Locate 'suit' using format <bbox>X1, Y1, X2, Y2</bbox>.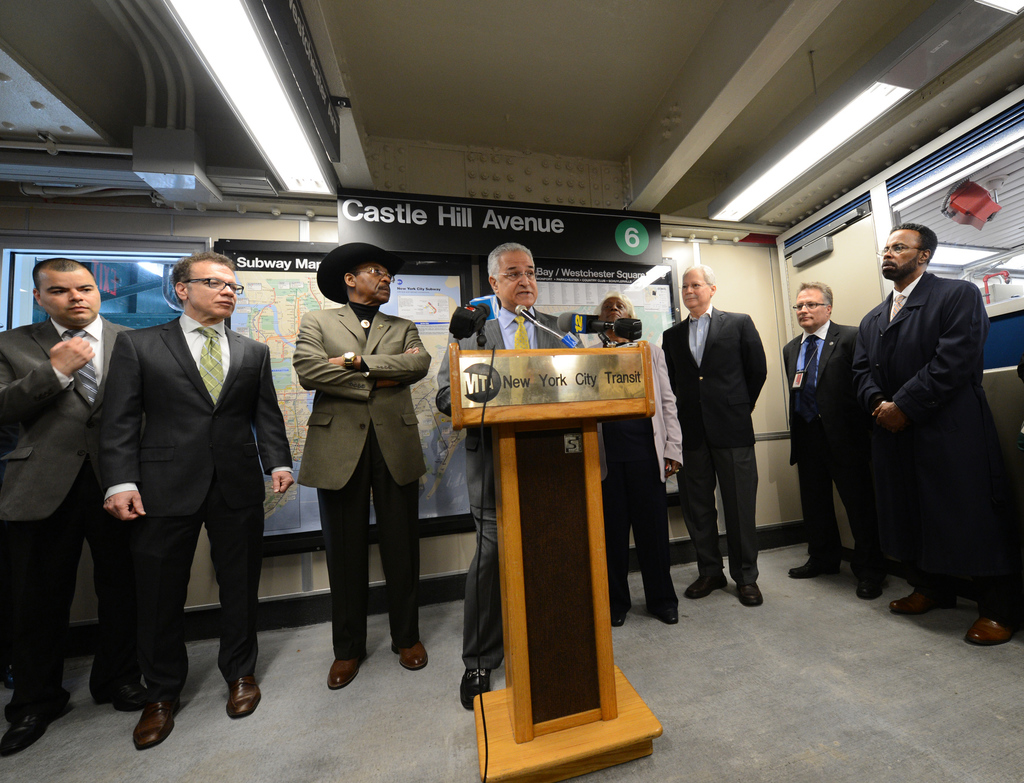
<bbox>0, 313, 141, 720</bbox>.
